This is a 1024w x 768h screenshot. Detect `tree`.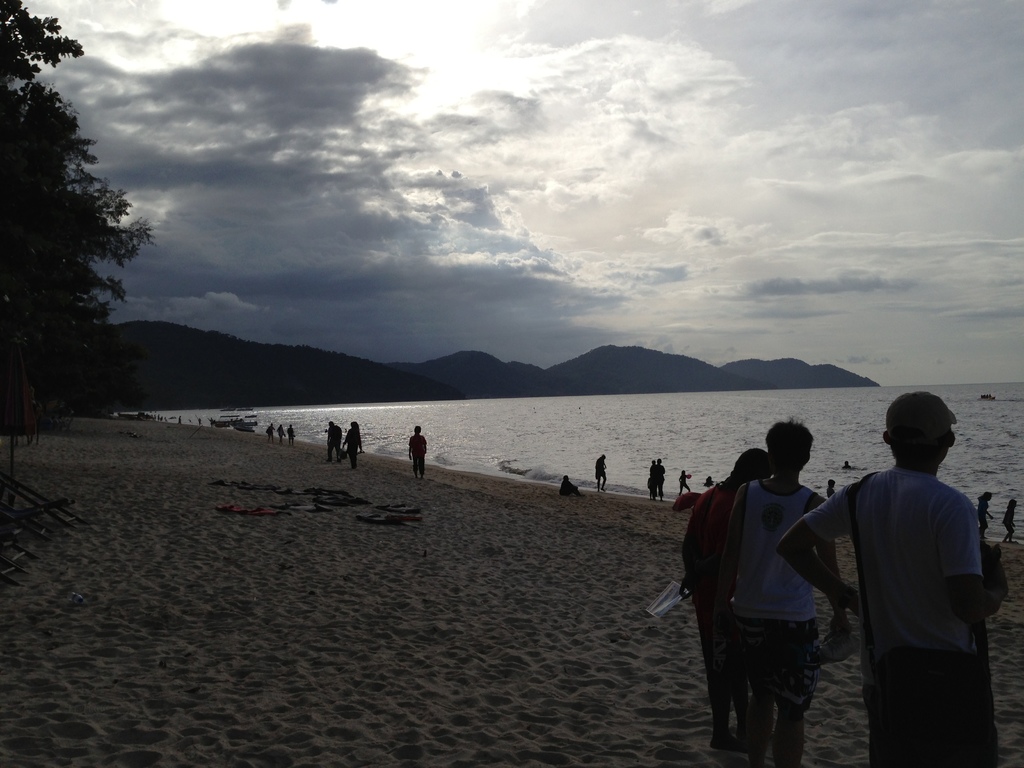
left=0, top=0, right=148, bottom=447.
